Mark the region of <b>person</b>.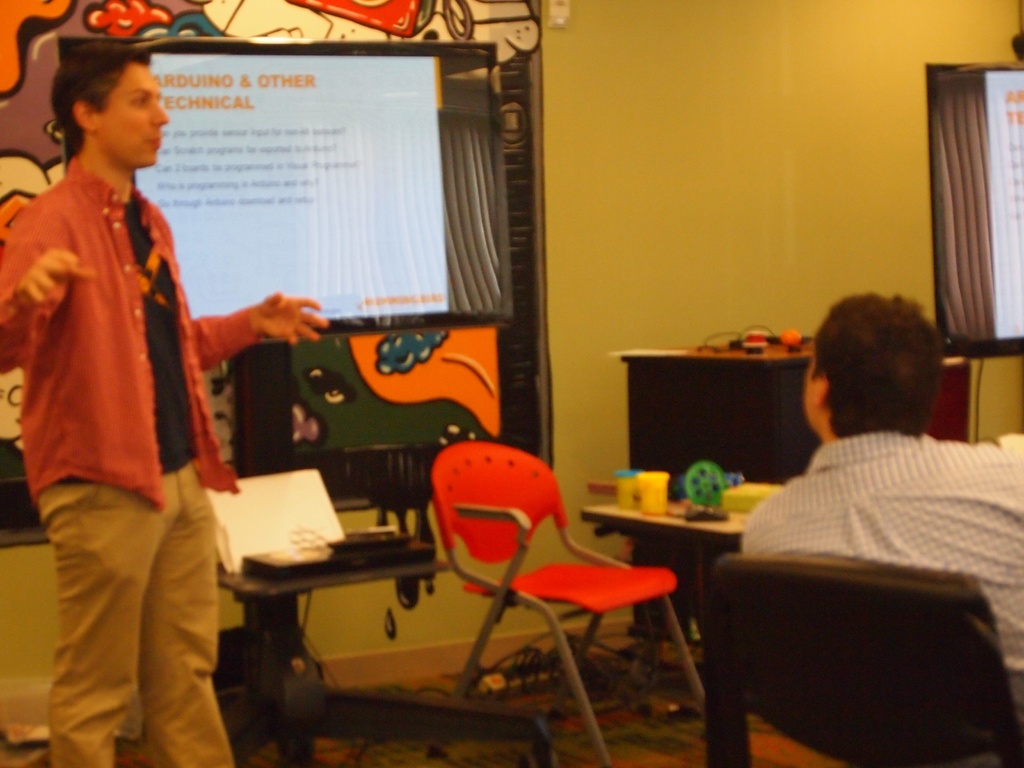
Region: (left=737, top=286, right=1023, bottom=737).
